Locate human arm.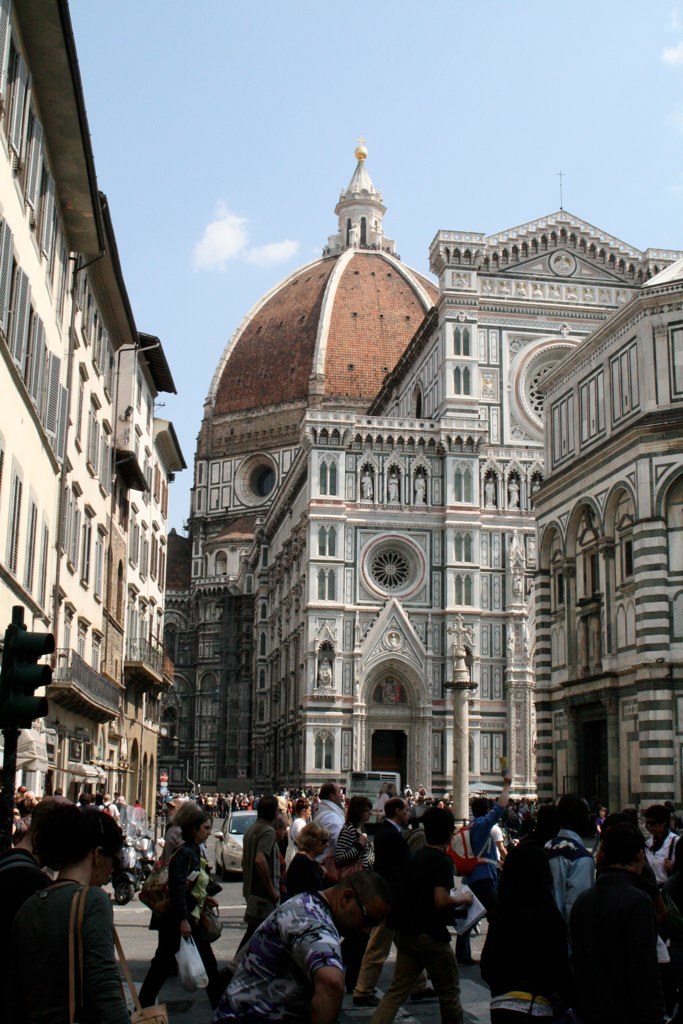
Bounding box: (254,825,286,887).
